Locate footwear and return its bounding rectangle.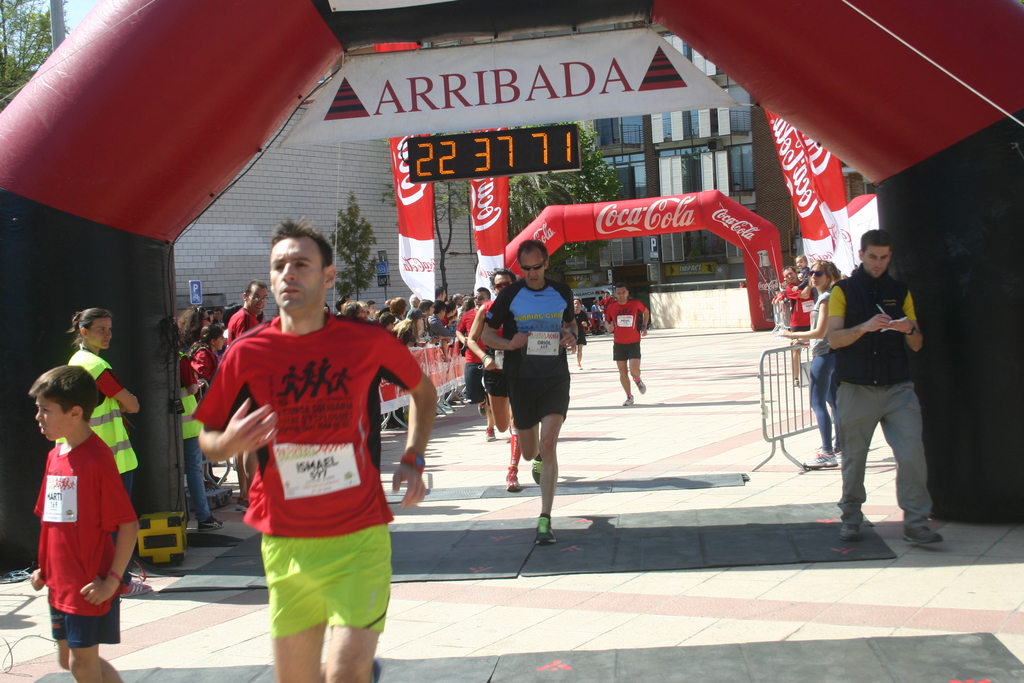
{"left": 504, "top": 464, "right": 520, "bottom": 494}.
